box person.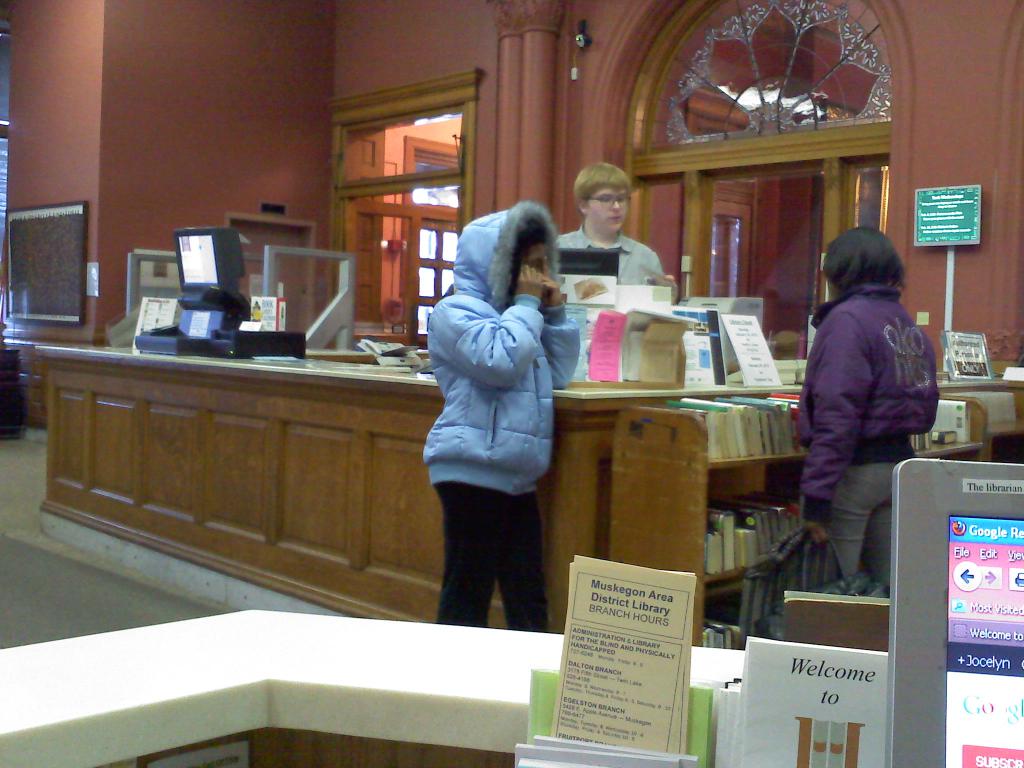
select_region(794, 205, 941, 620).
